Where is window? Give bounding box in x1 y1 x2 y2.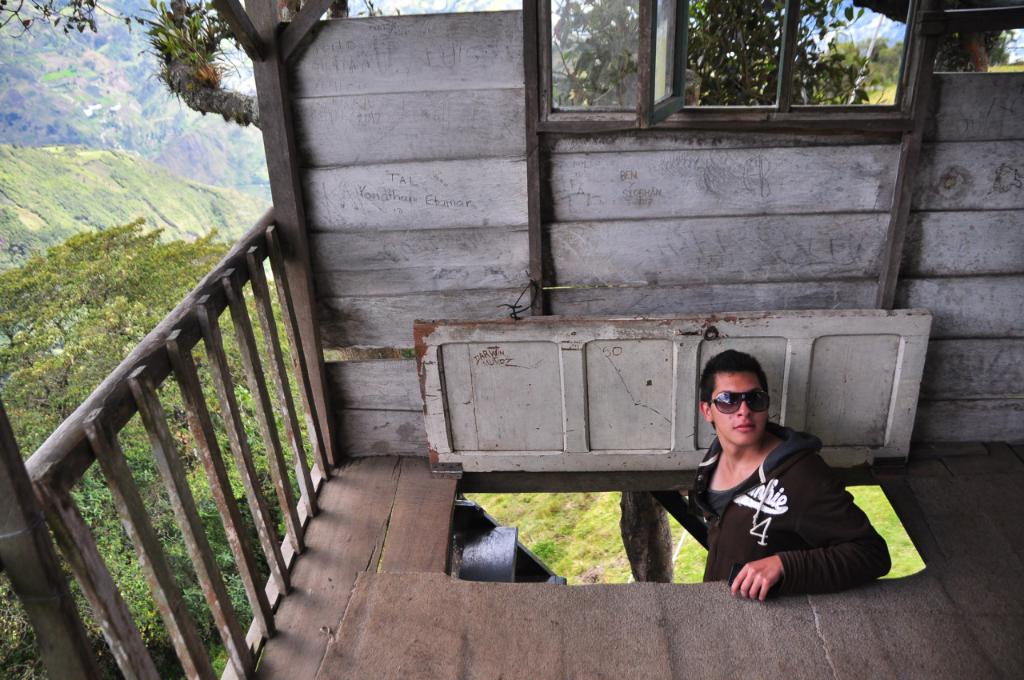
532 6 694 117.
